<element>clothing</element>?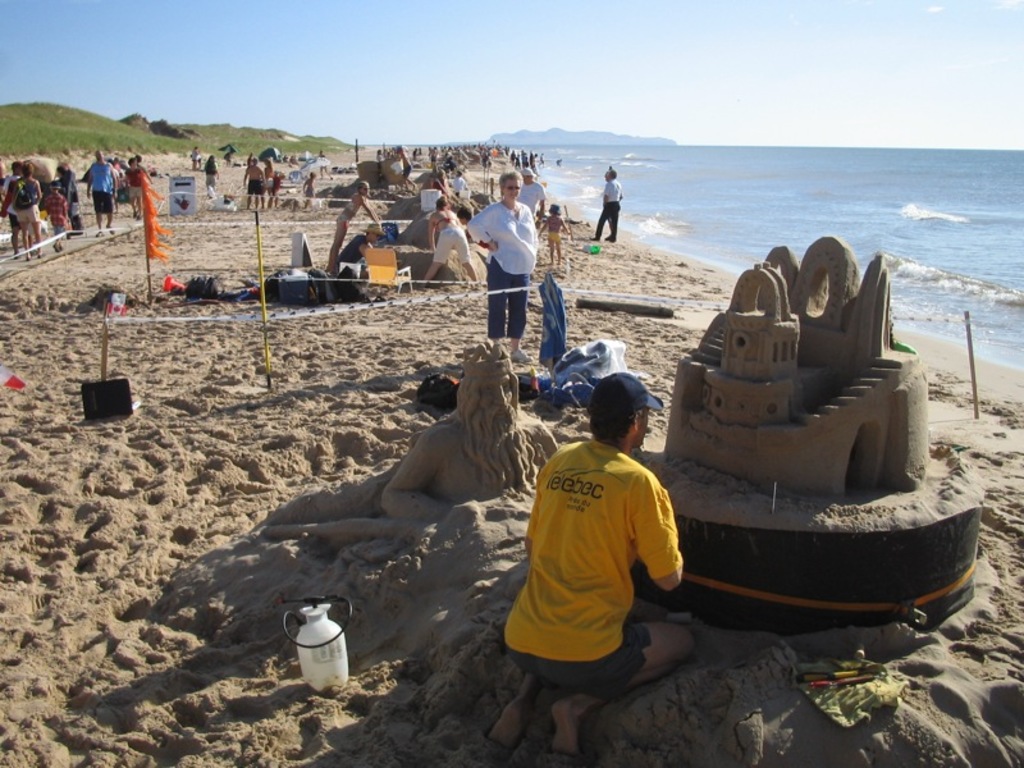
333/195/365/234
